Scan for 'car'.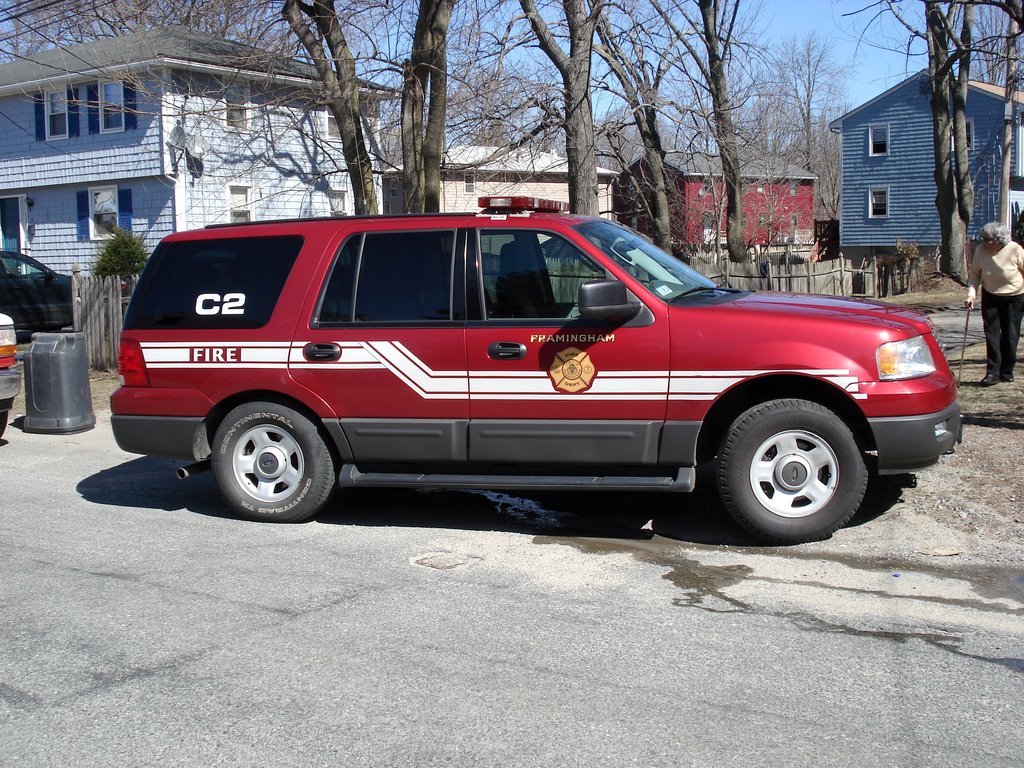
Scan result: (left=0, top=316, right=30, bottom=428).
